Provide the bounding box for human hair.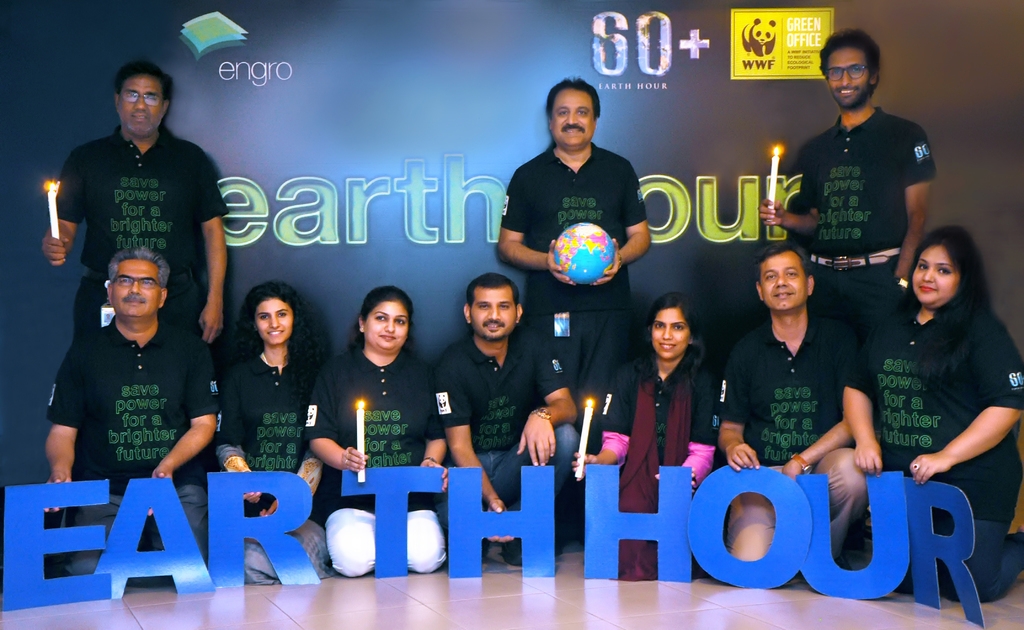
{"x1": 812, "y1": 29, "x2": 881, "y2": 74}.
